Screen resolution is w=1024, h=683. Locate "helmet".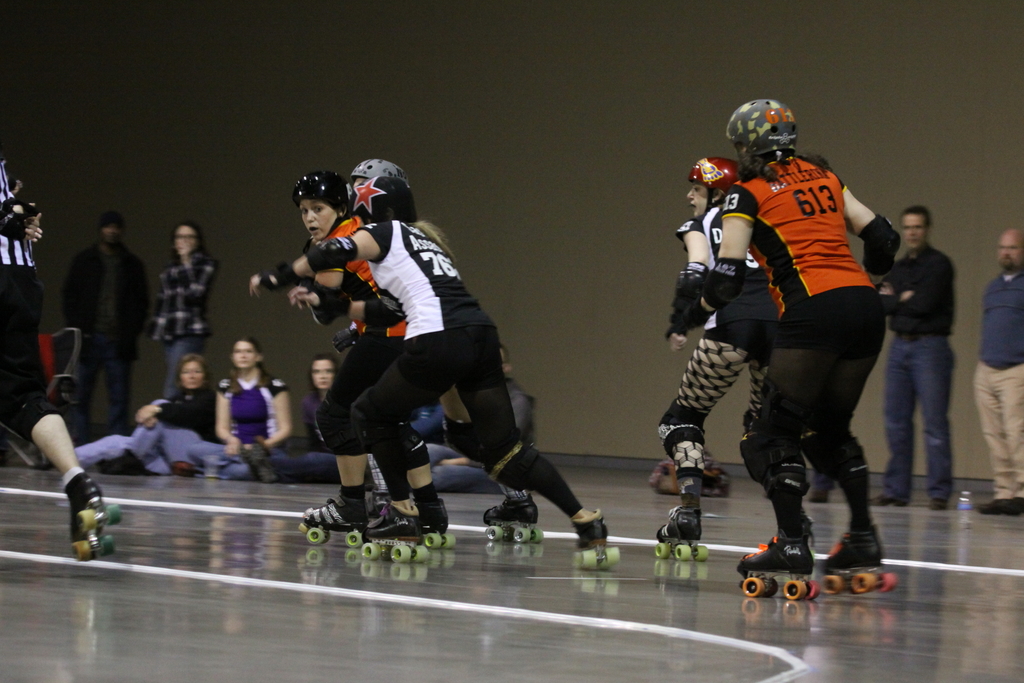
[332, 159, 409, 217].
